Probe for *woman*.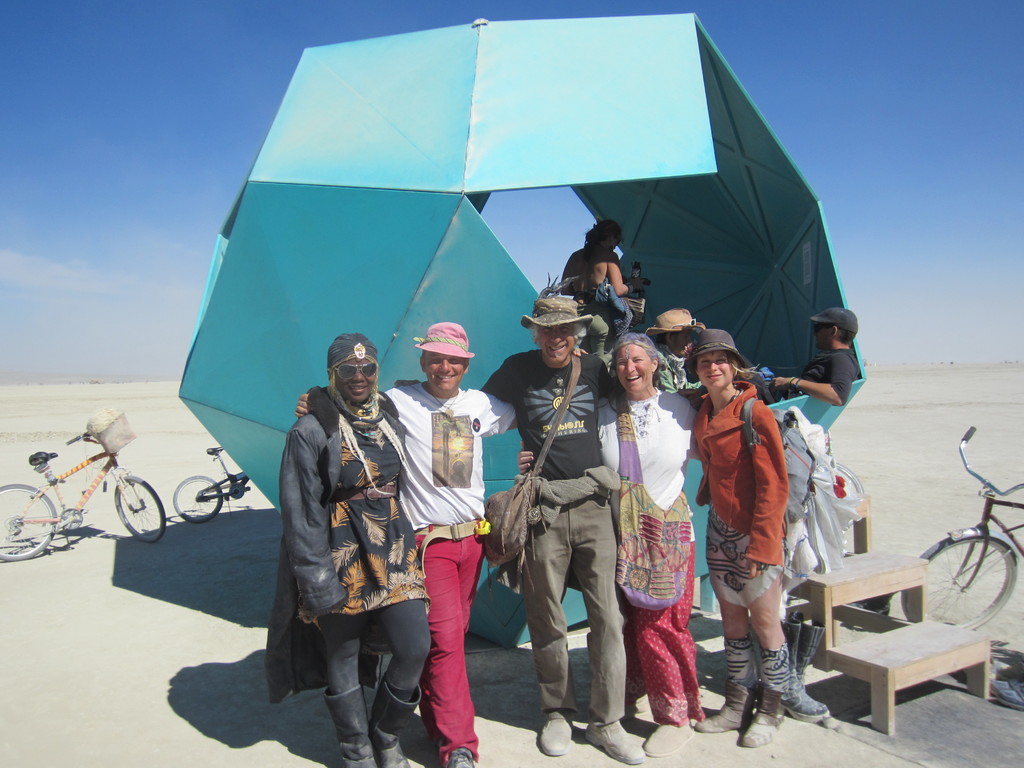
Probe result: 690 319 813 733.
